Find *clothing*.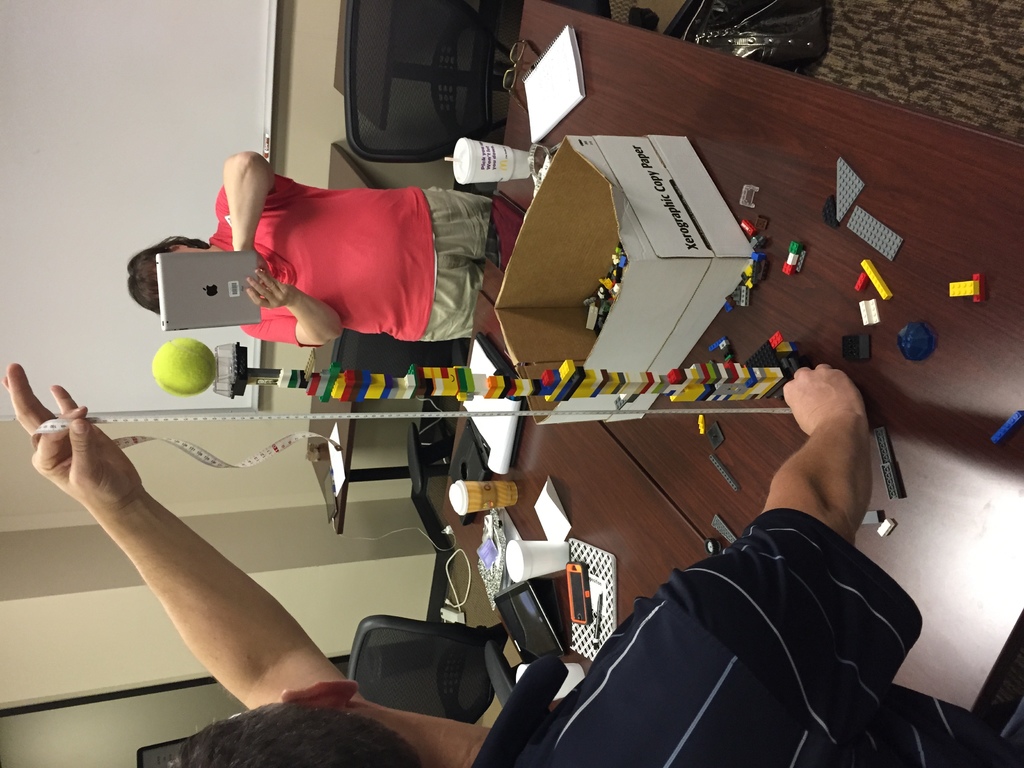
select_region(468, 508, 1017, 767).
